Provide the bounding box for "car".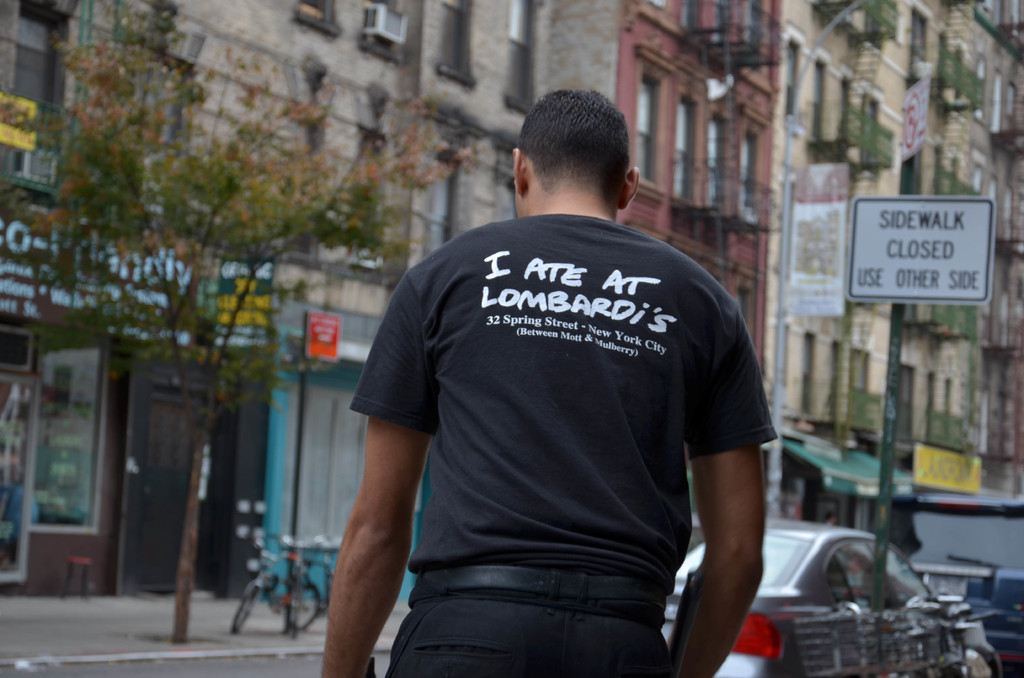
left=658, top=513, right=1000, bottom=677.
